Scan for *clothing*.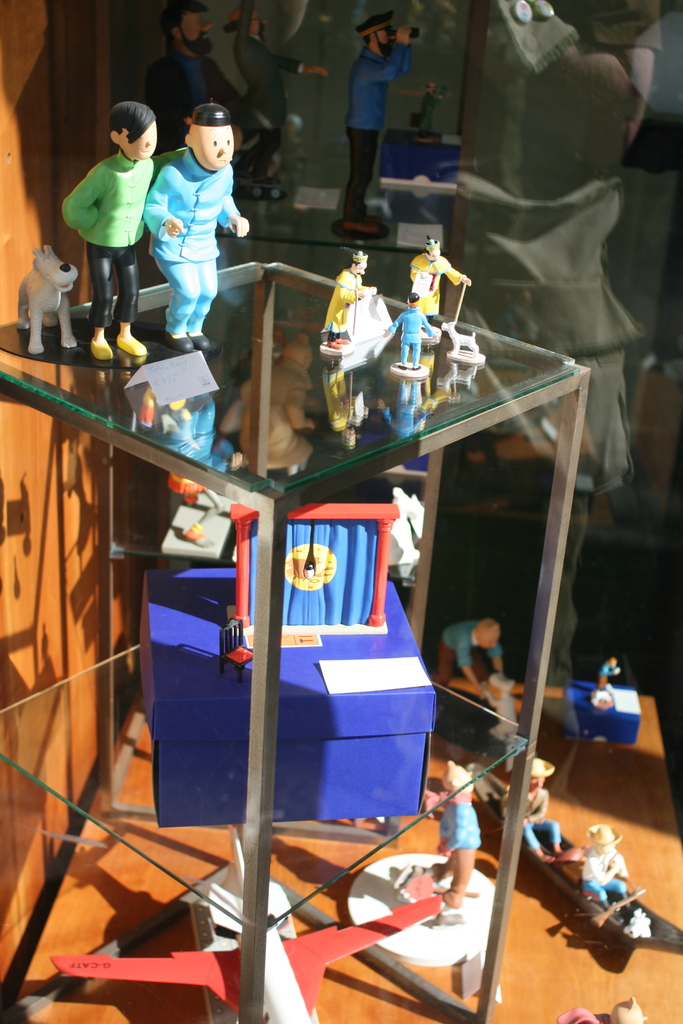
Scan result: 238/355/320/477.
